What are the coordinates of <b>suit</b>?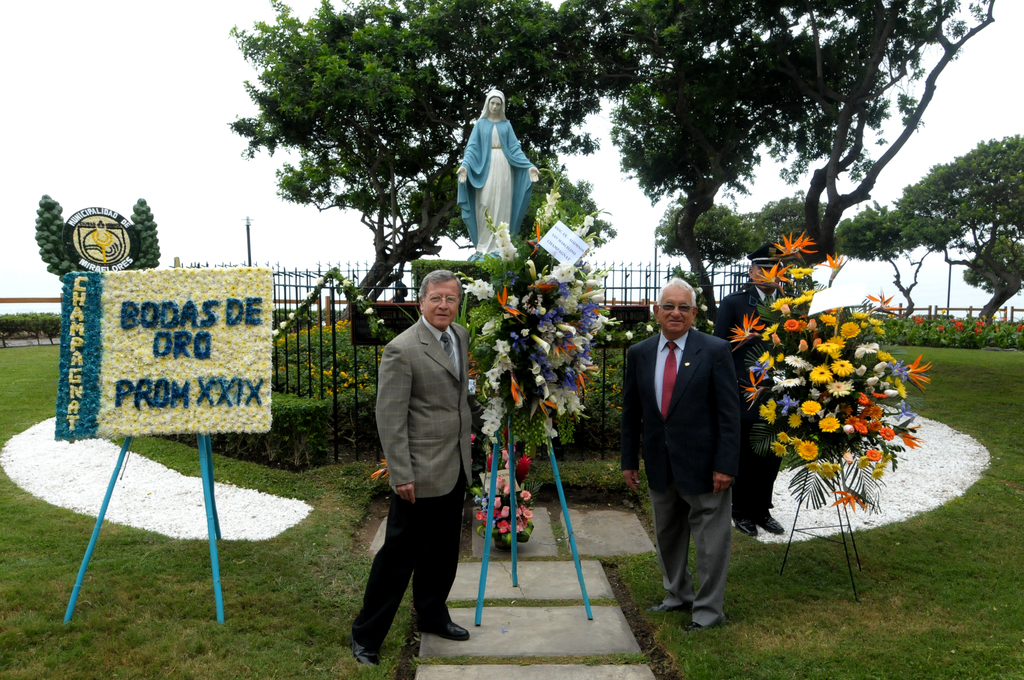
BBox(371, 268, 486, 613).
